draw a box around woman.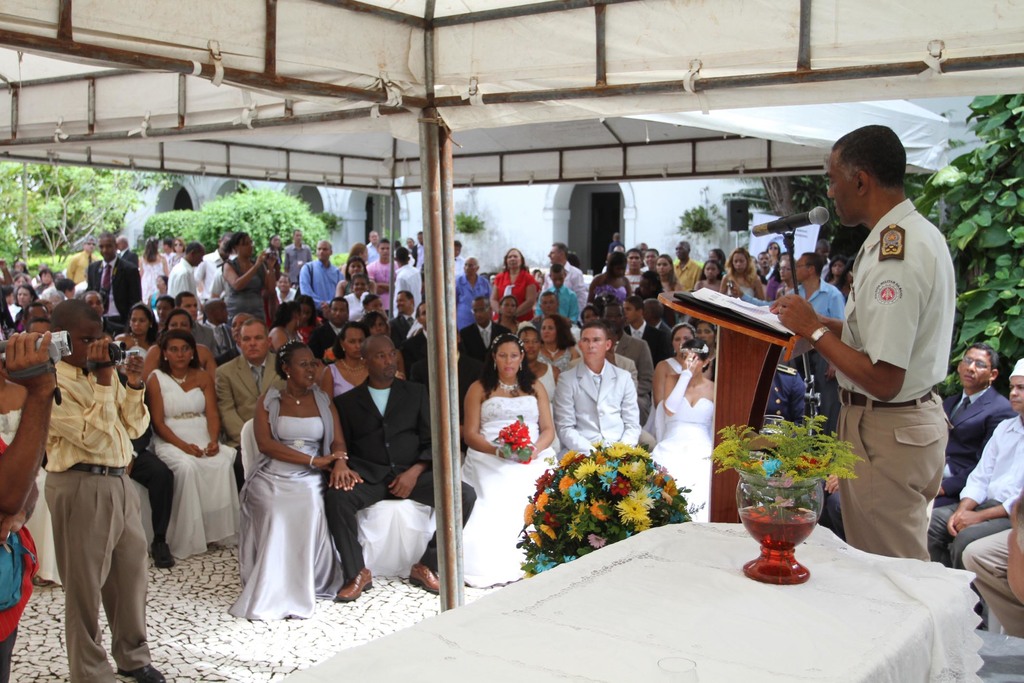
<bbox>496, 295, 532, 332</bbox>.
